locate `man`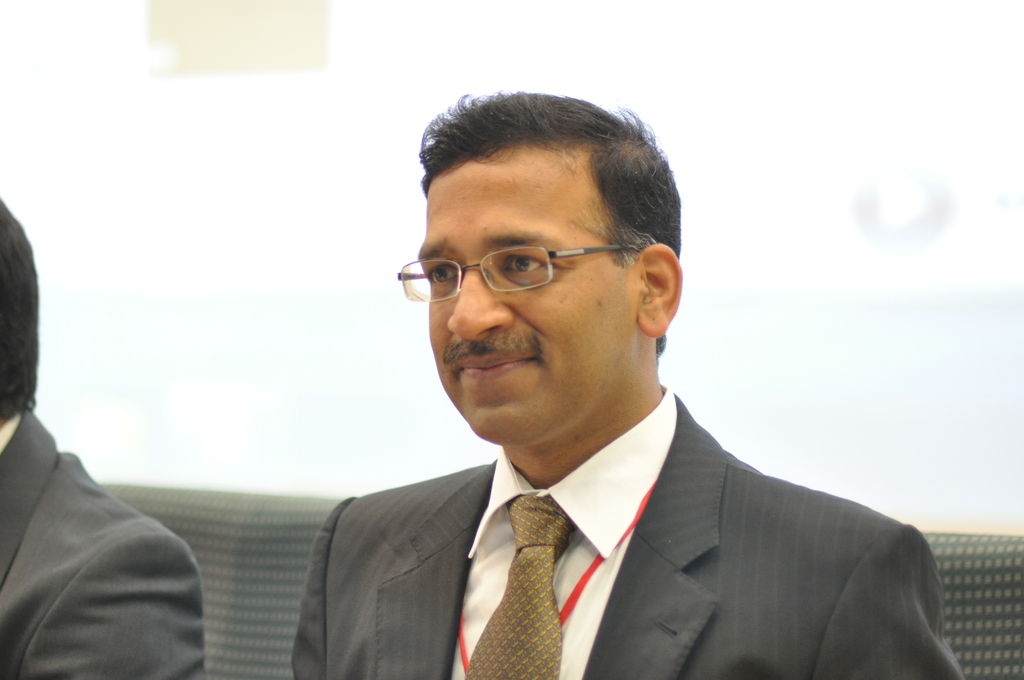
(0, 197, 209, 679)
